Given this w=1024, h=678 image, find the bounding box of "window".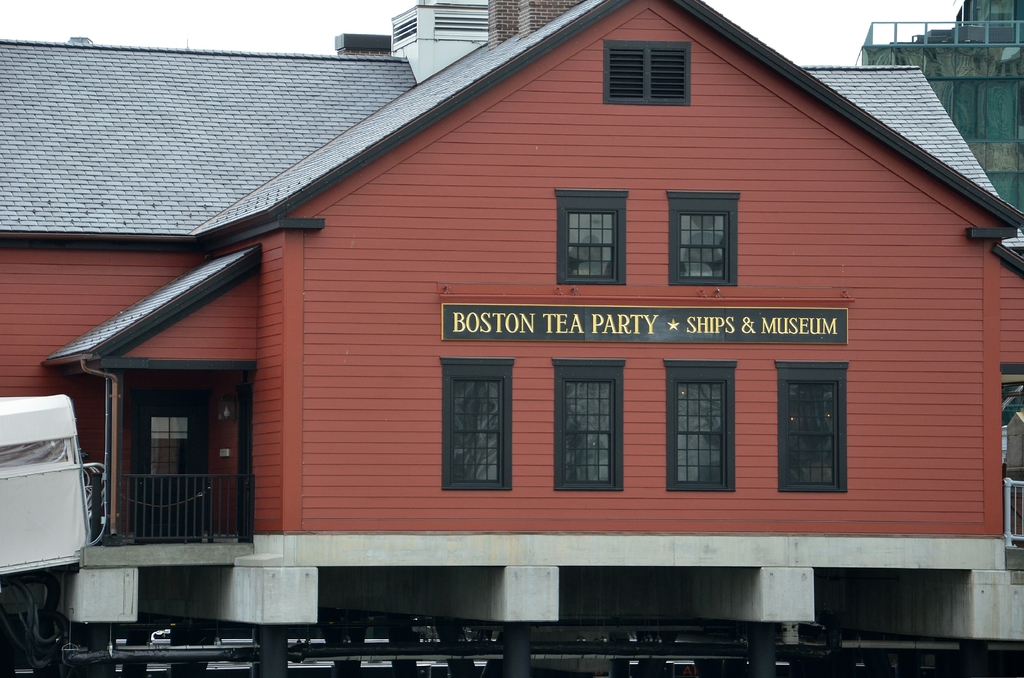
[x1=668, y1=366, x2=732, y2=492].
